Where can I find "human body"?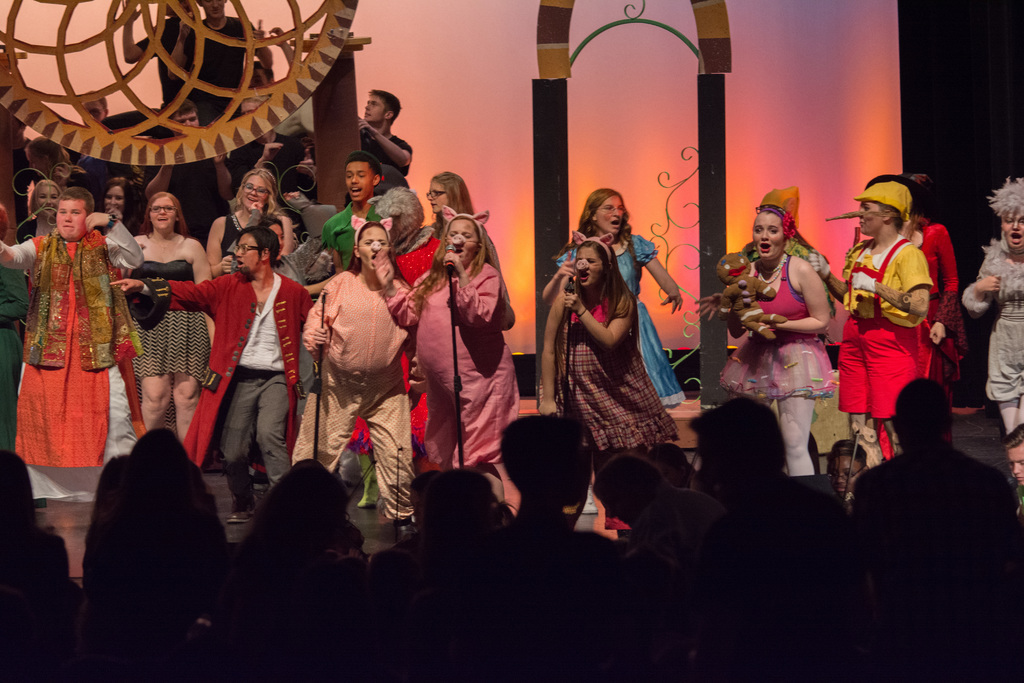
You can find it at detection(358, 129, 415, 181).
